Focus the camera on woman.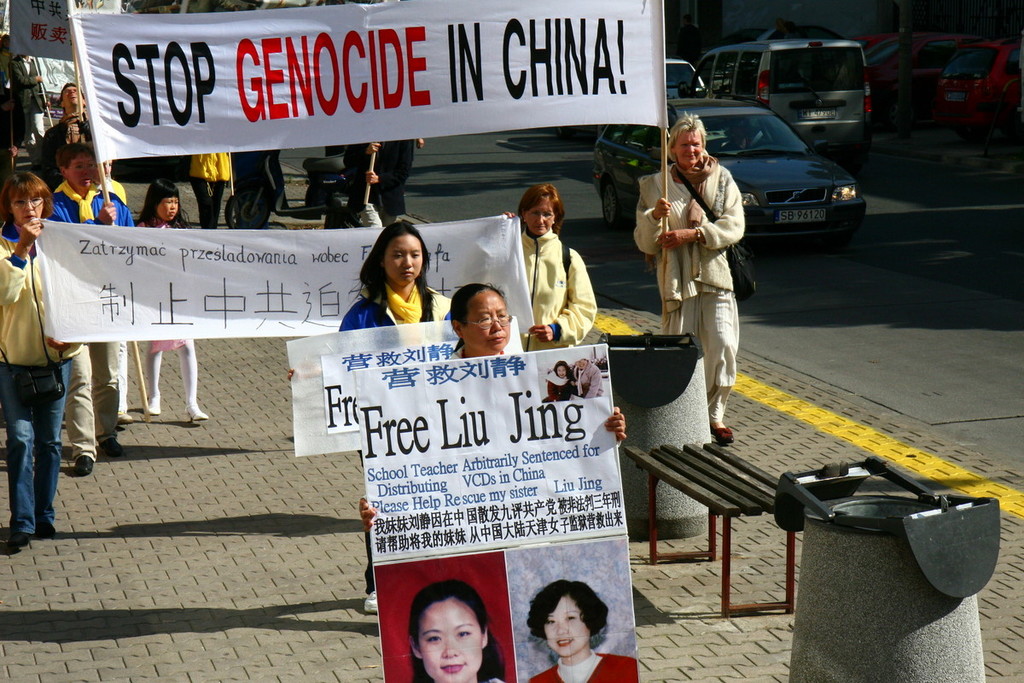
Focus region: {"left": 404, "top": 578, "right": 505, "bottom": 682}.
